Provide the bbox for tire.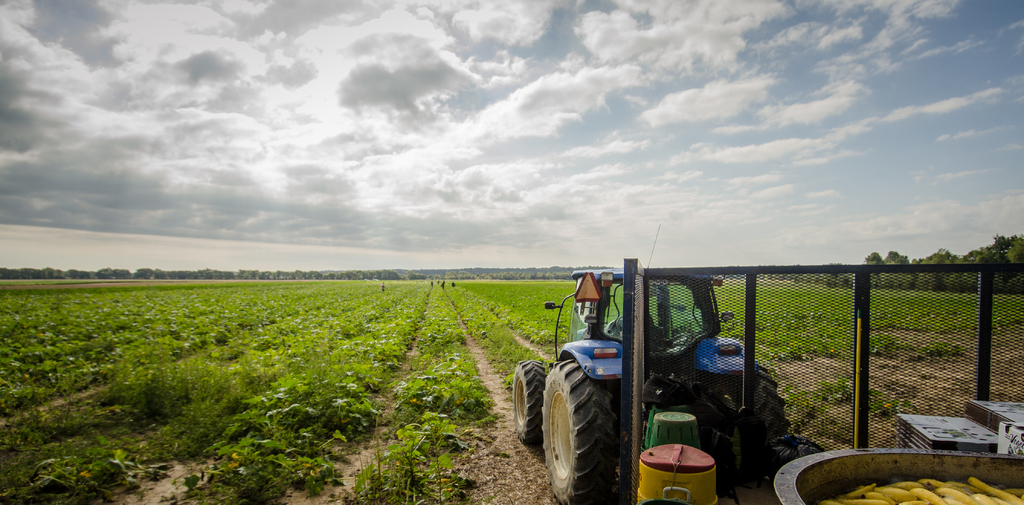
514/360/546/442.
